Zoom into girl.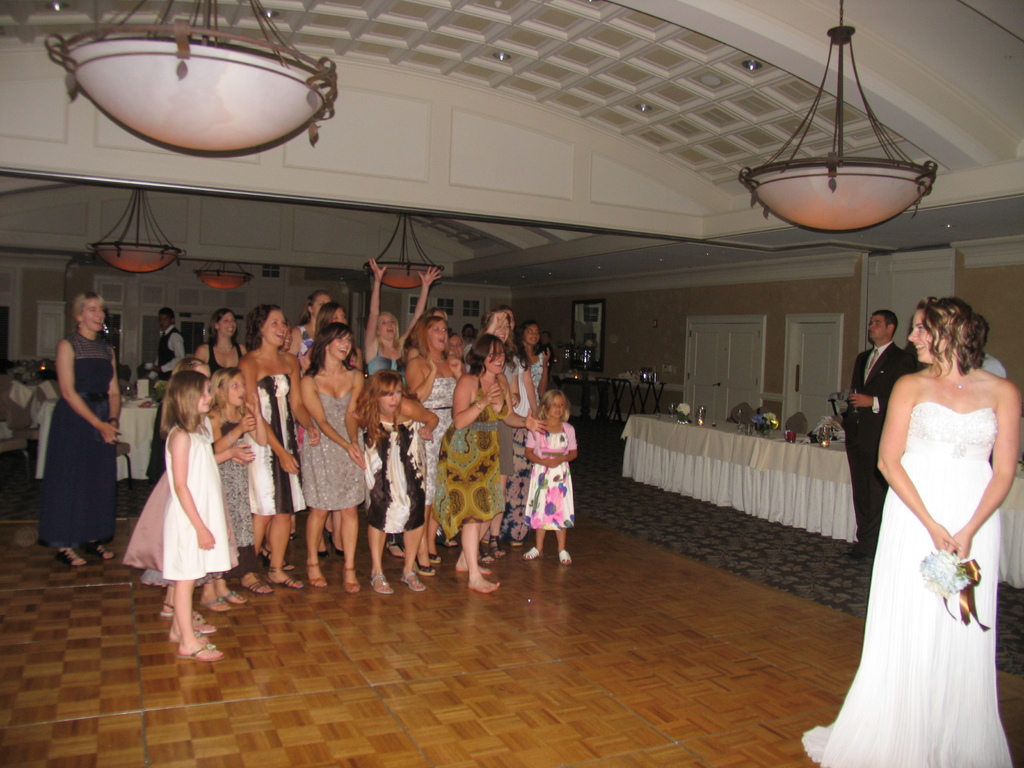
Zoom target: (522,392,575,564).
